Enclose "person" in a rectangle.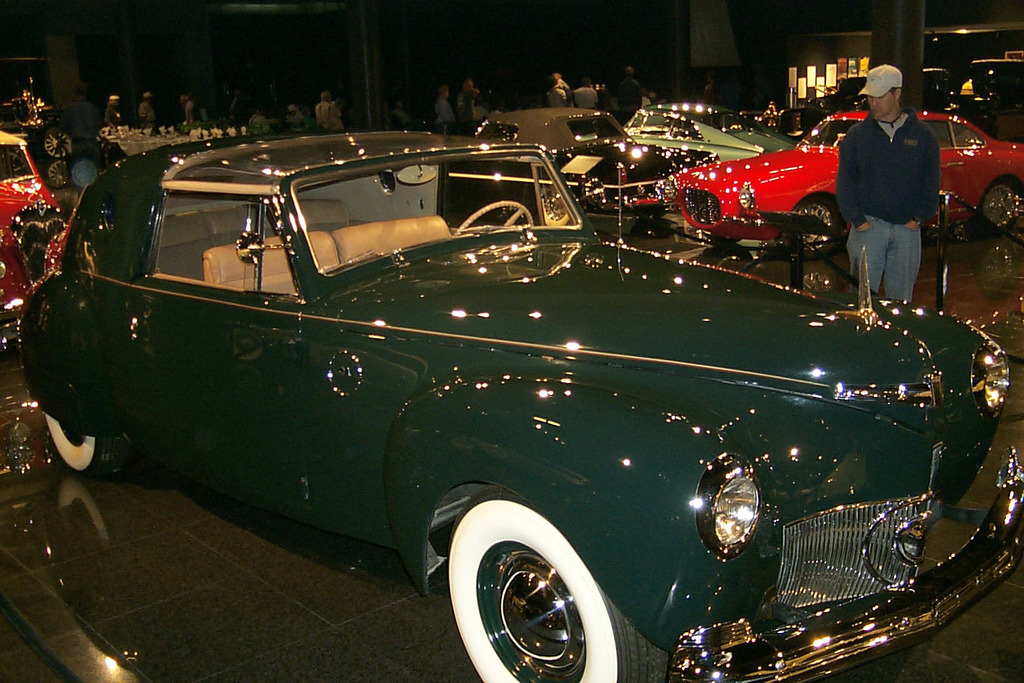
{"left": 430, "top": 83, "right": 454, "bottom": 128}.
